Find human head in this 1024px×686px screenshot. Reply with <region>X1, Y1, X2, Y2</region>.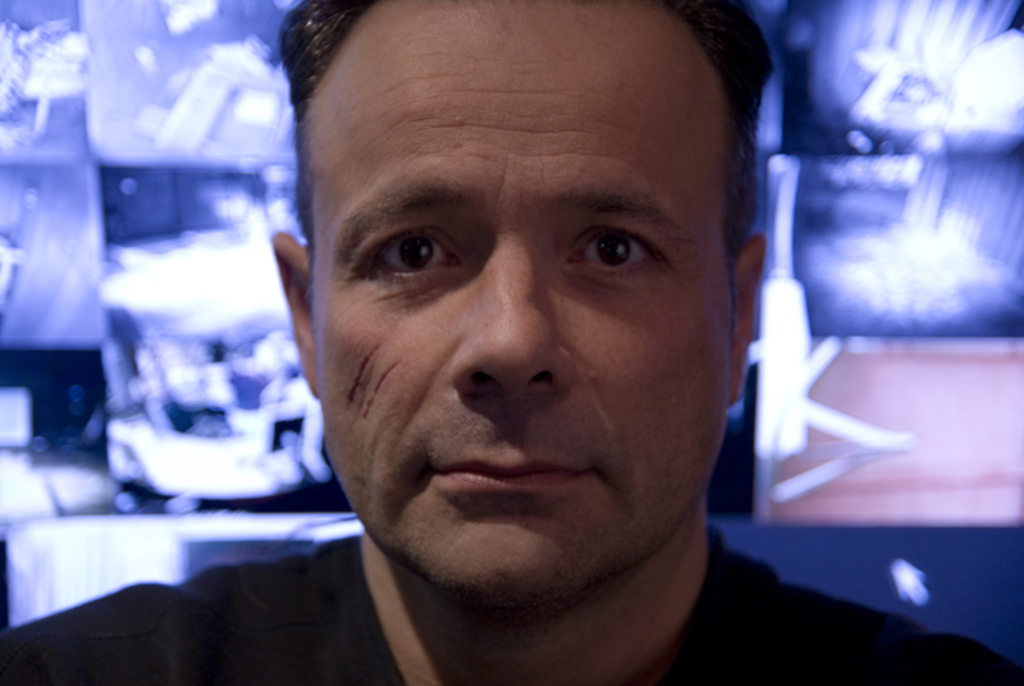
<region>282, 0, 745, 564</region>.
